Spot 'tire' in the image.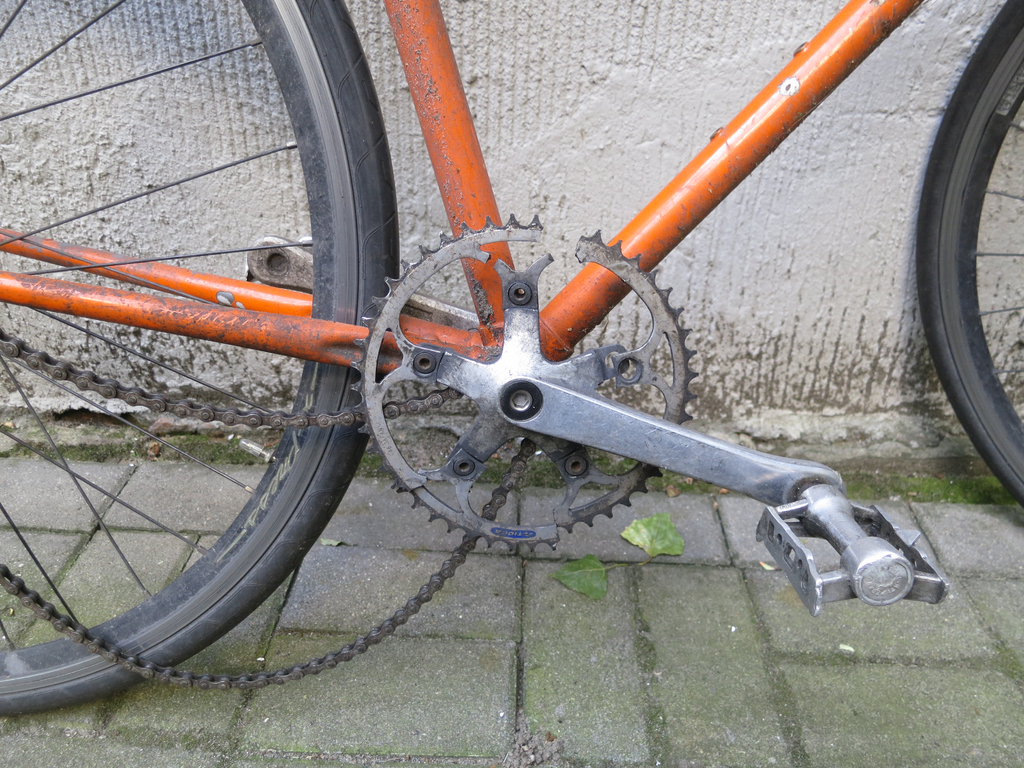
'tire' found at [x1=0, y1=0, x2=397, y2=692].
